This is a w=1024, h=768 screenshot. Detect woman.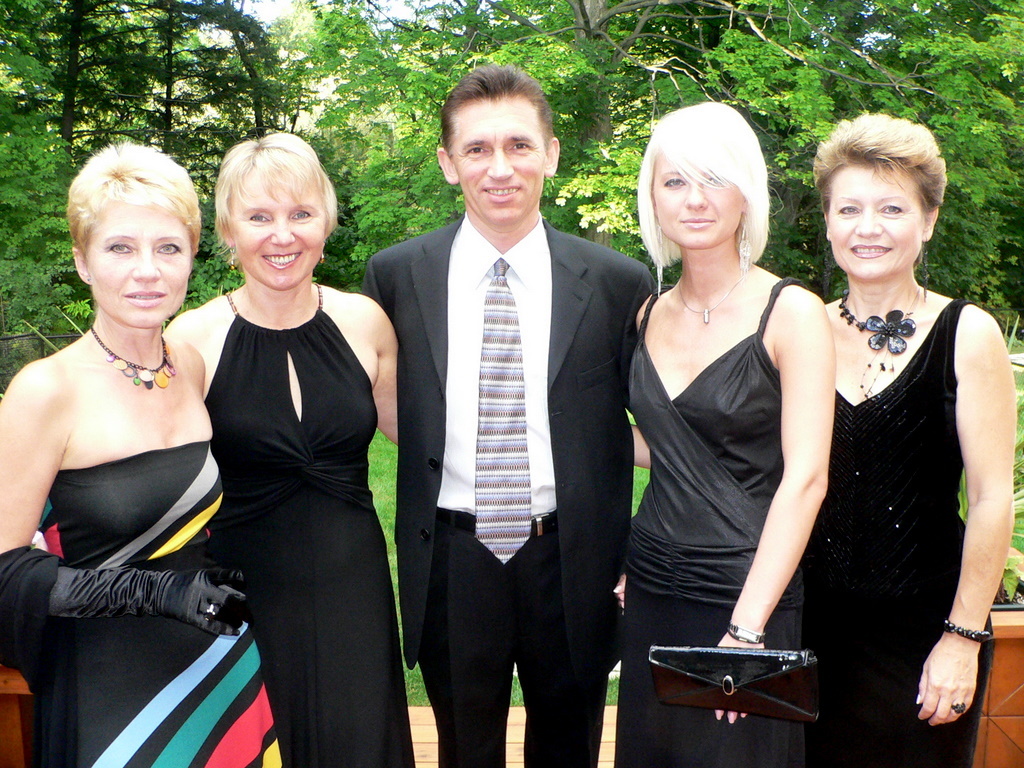
(606, 106, 843, 743).
